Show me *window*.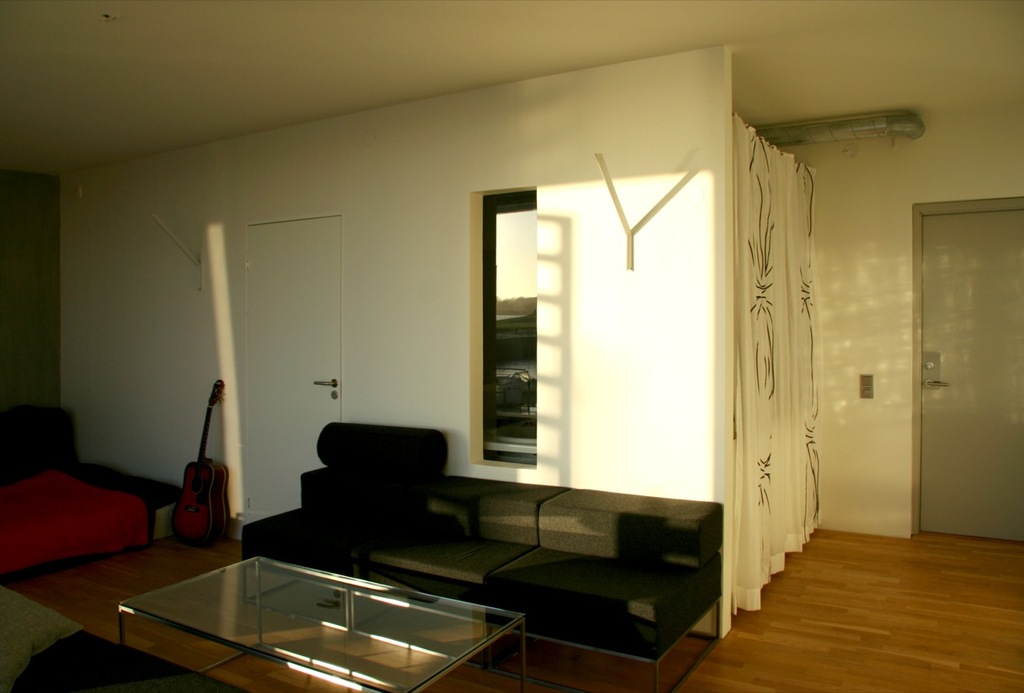
*window* is here: (476, 179, 583, 427).
